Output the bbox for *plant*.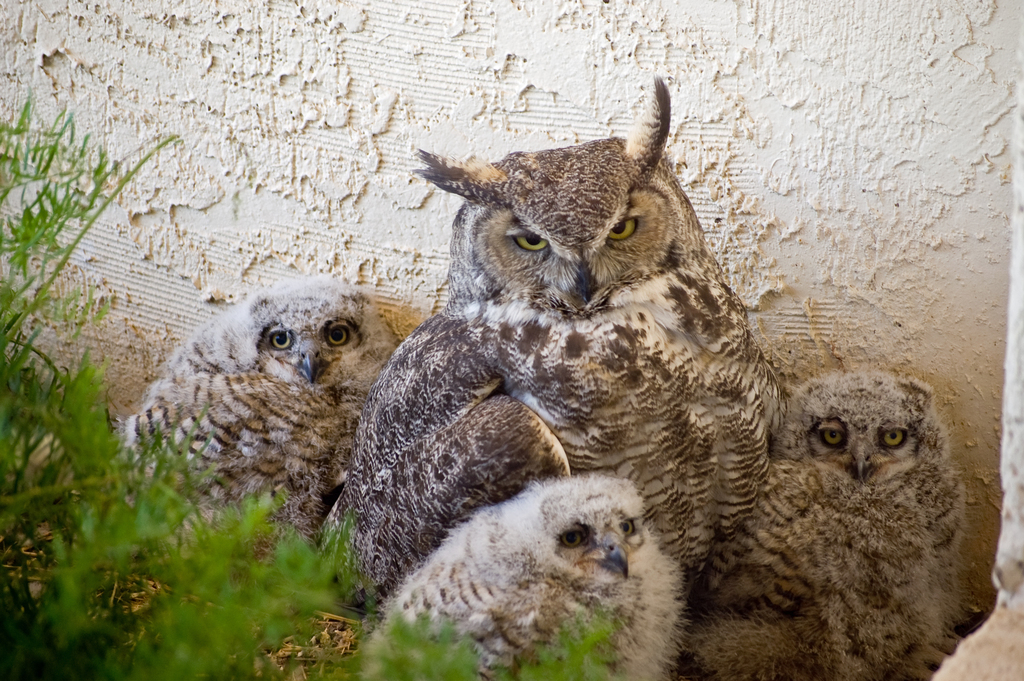
detection(7, 120, 191, 586).
